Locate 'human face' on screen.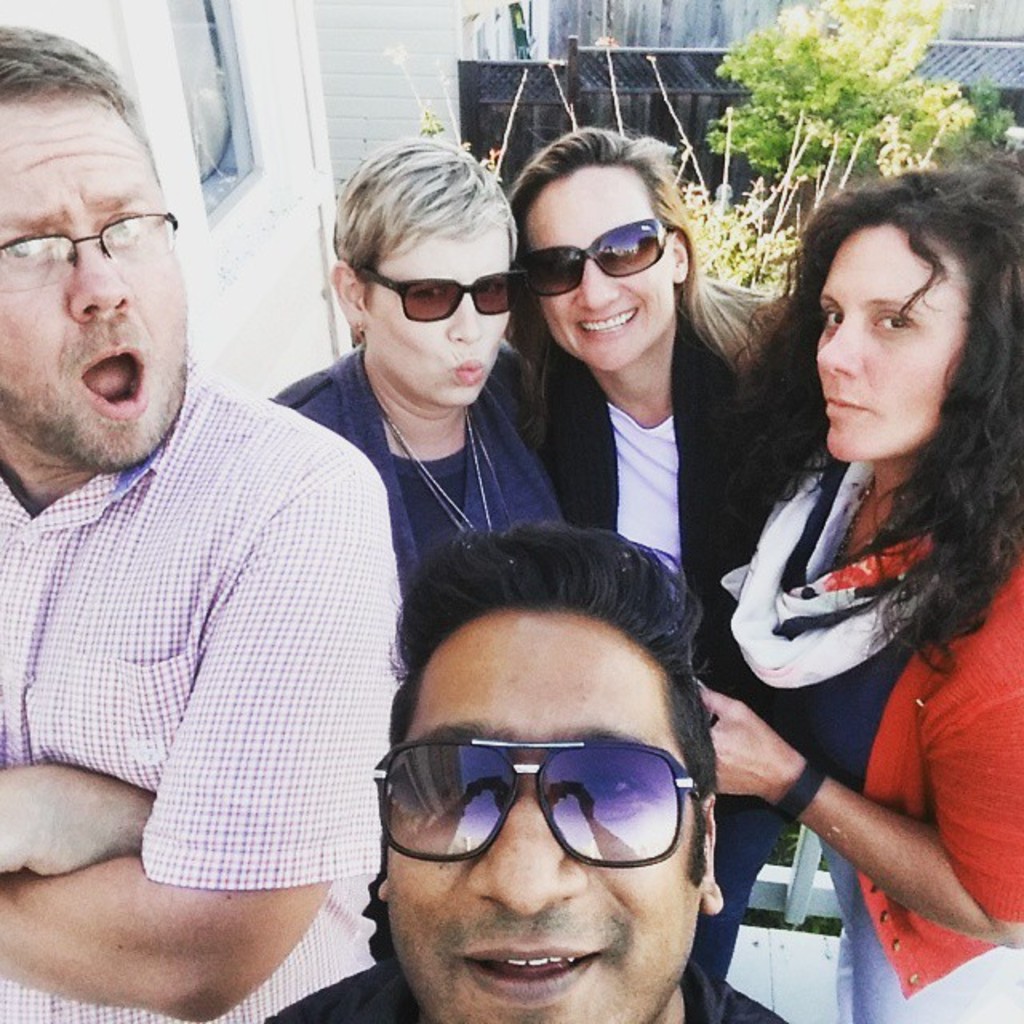
On screen at BBox(387, 605, 696, 1022).
